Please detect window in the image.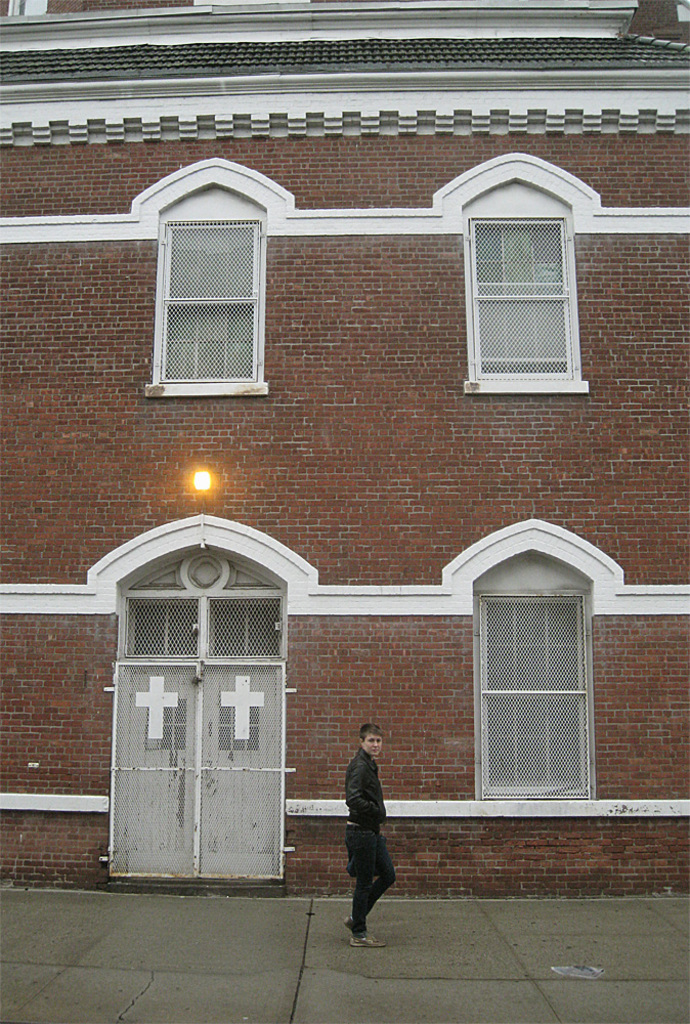
box=[472, 592, 594, 793].
